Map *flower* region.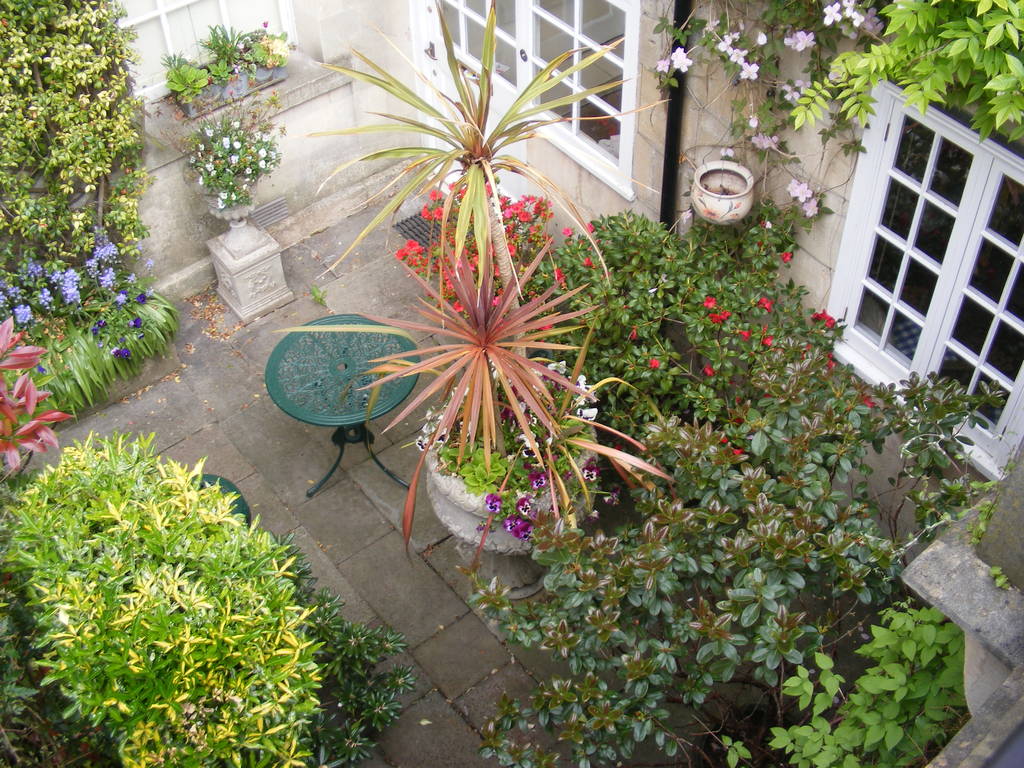
Mapped to bbox(87, 318, 108, 335).
